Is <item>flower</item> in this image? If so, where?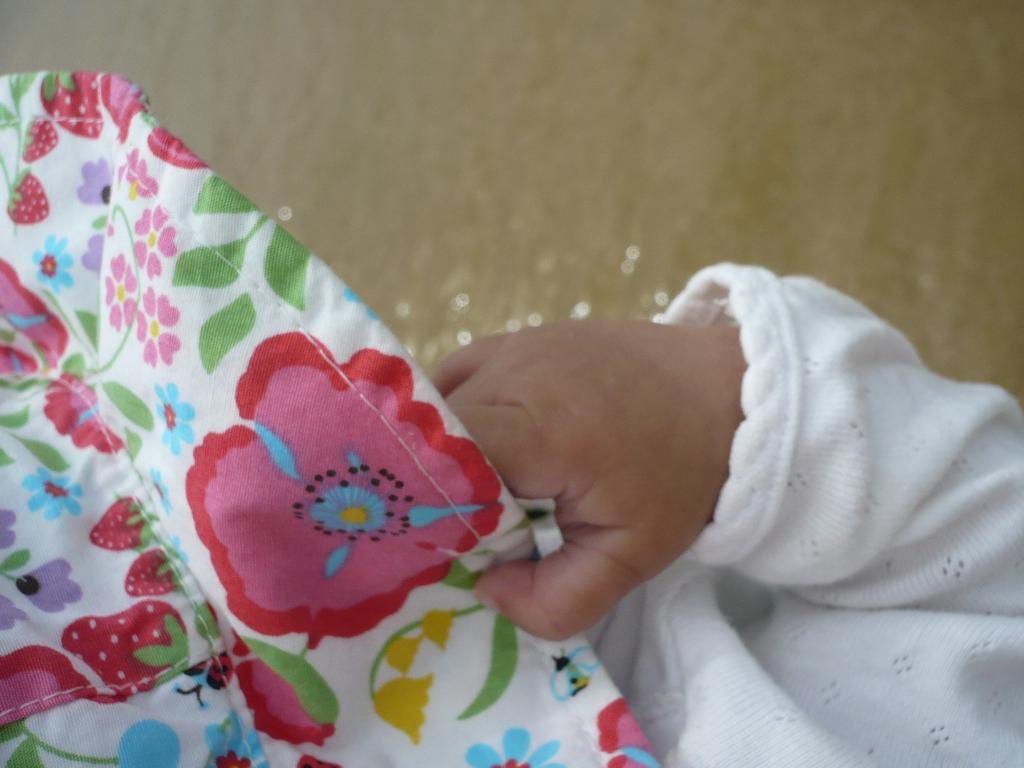
Yes, at box=[129, 198, 179, 279].
